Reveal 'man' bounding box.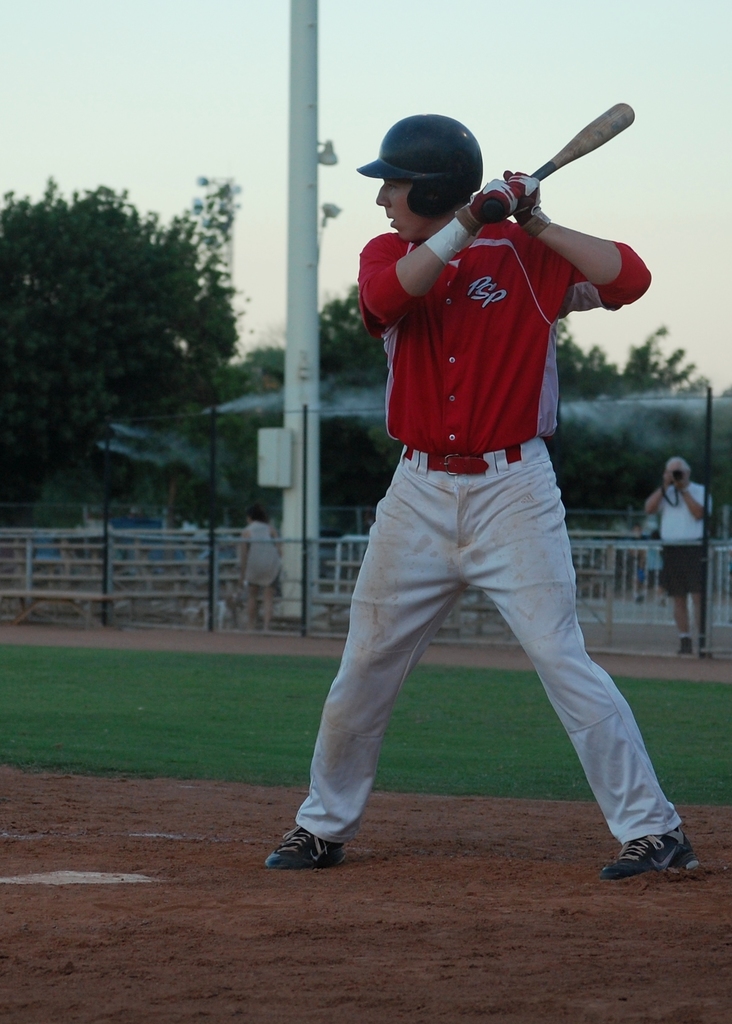
Revealed: x1=653 y1=451 x2=709 y2=668.
